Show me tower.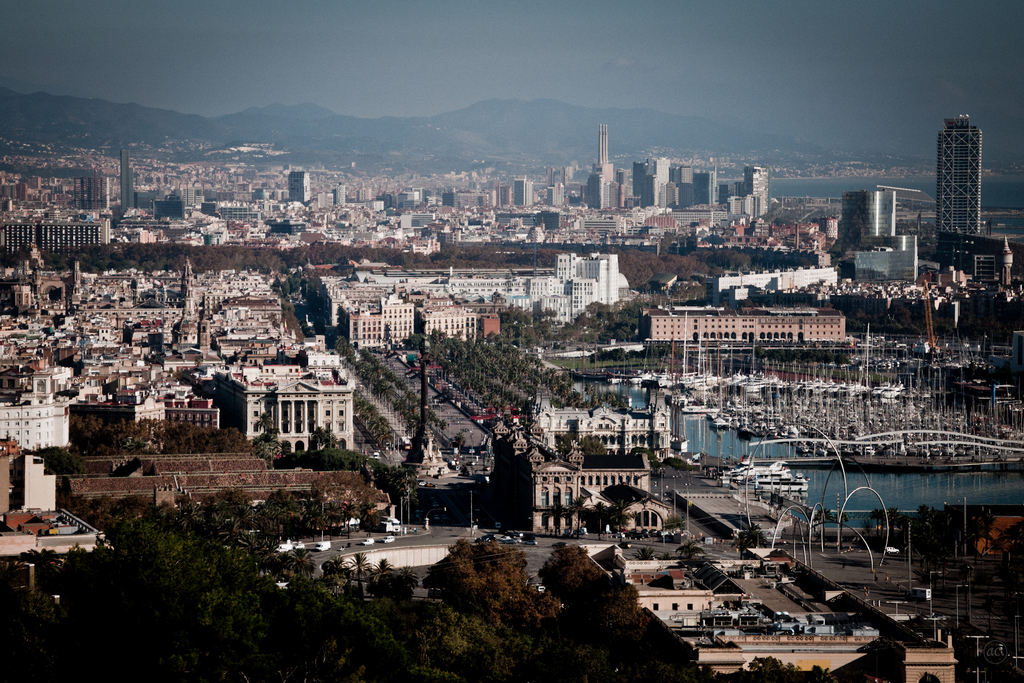
tower is here: pyautogui.locateOnScreen(936, 111, 982, 236).
